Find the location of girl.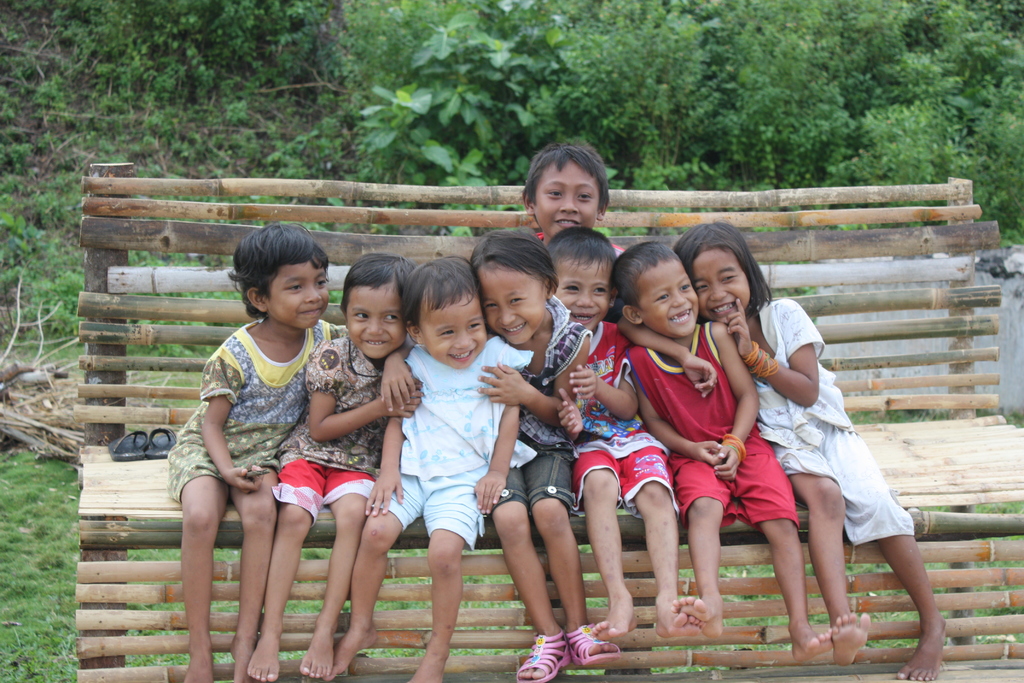
Location: bbox=[381, 230, 613, 682].
